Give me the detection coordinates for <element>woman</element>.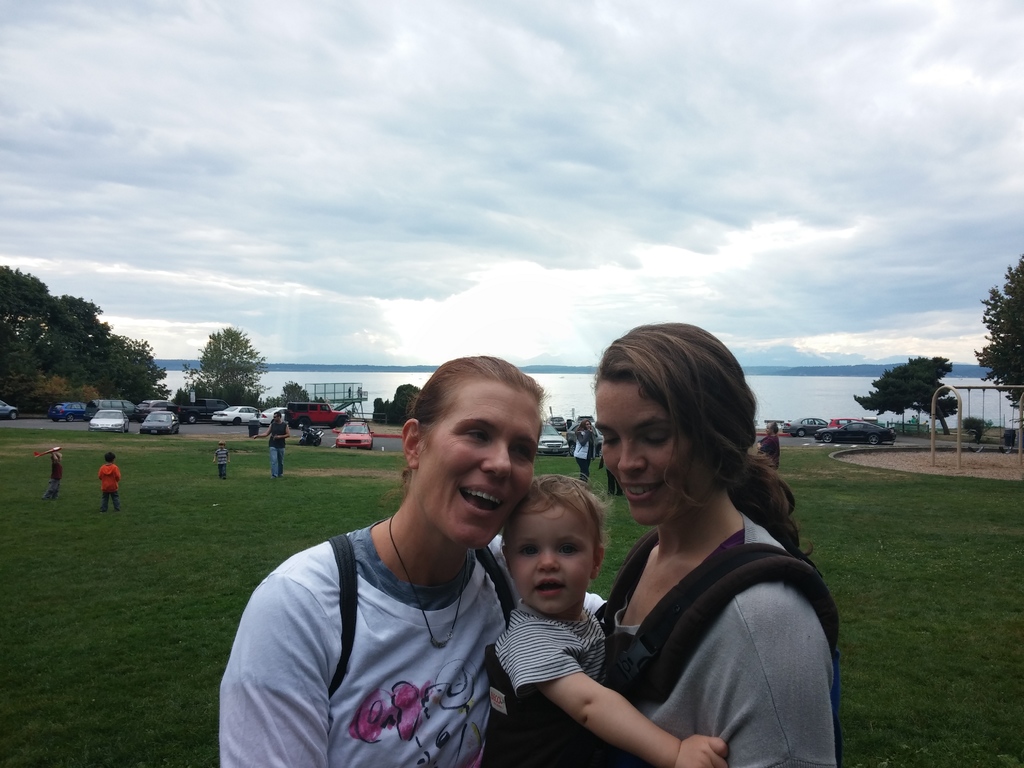
{"left": 540, "top": 328, "right": 844, "bottom": 764}.
